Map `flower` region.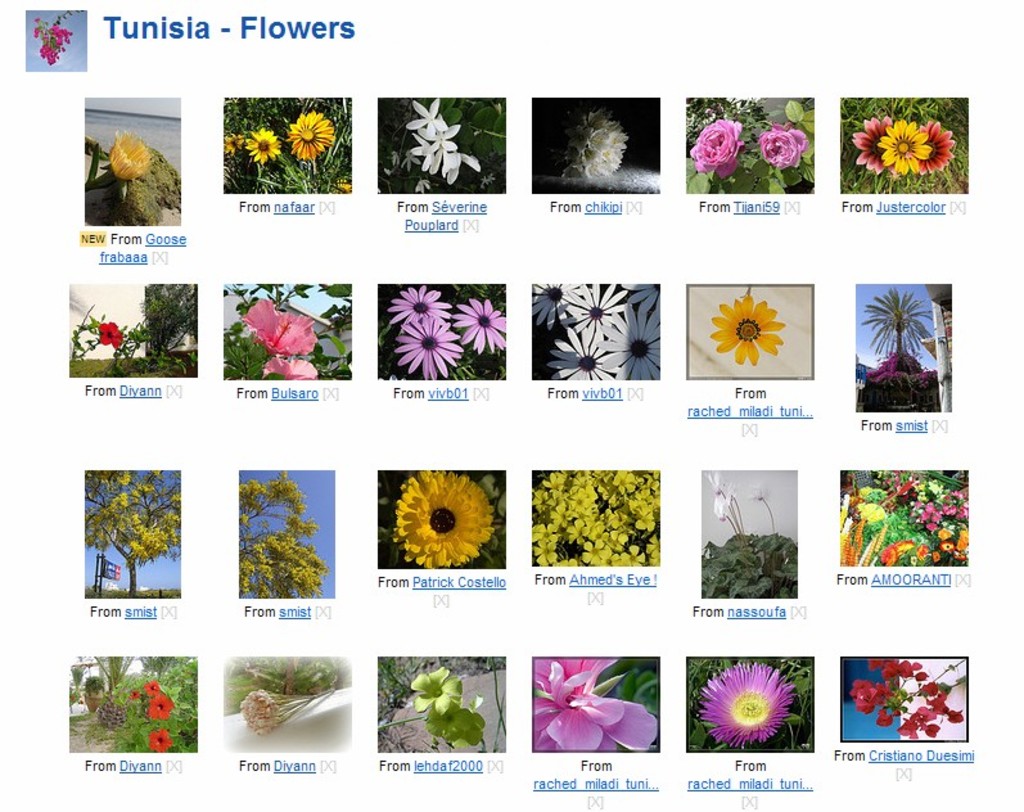
Mapped to select_region(622, 278, 662, 315).
